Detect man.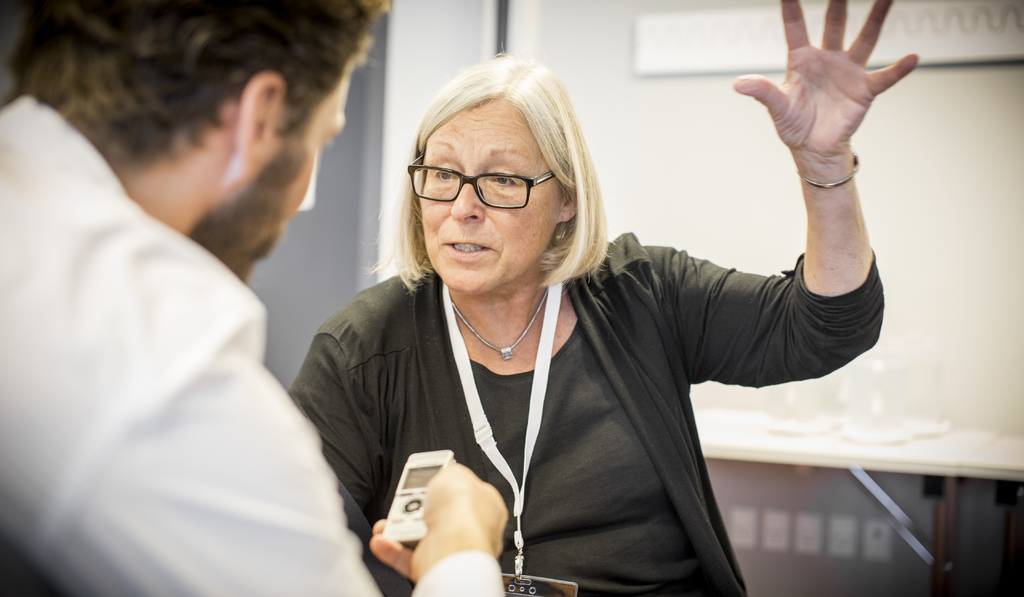
Detected at bbox(0, 0, 513, 596).
